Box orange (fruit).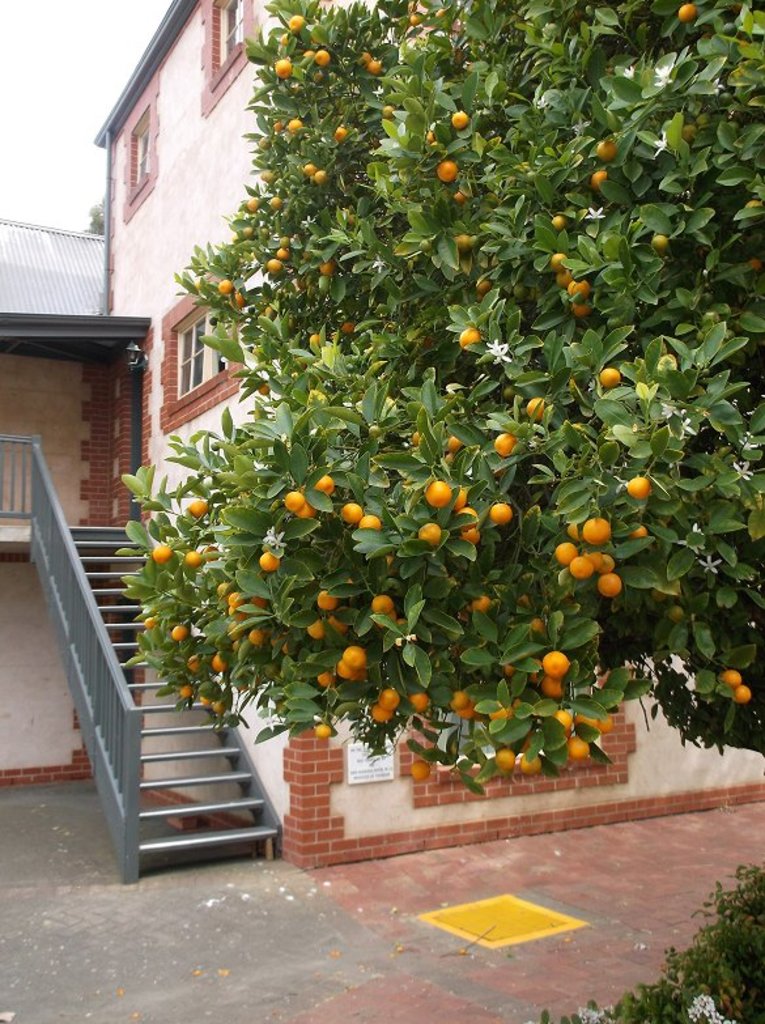
{"left": 545, "top": 250, "right": 565, "bottom": 273}.
